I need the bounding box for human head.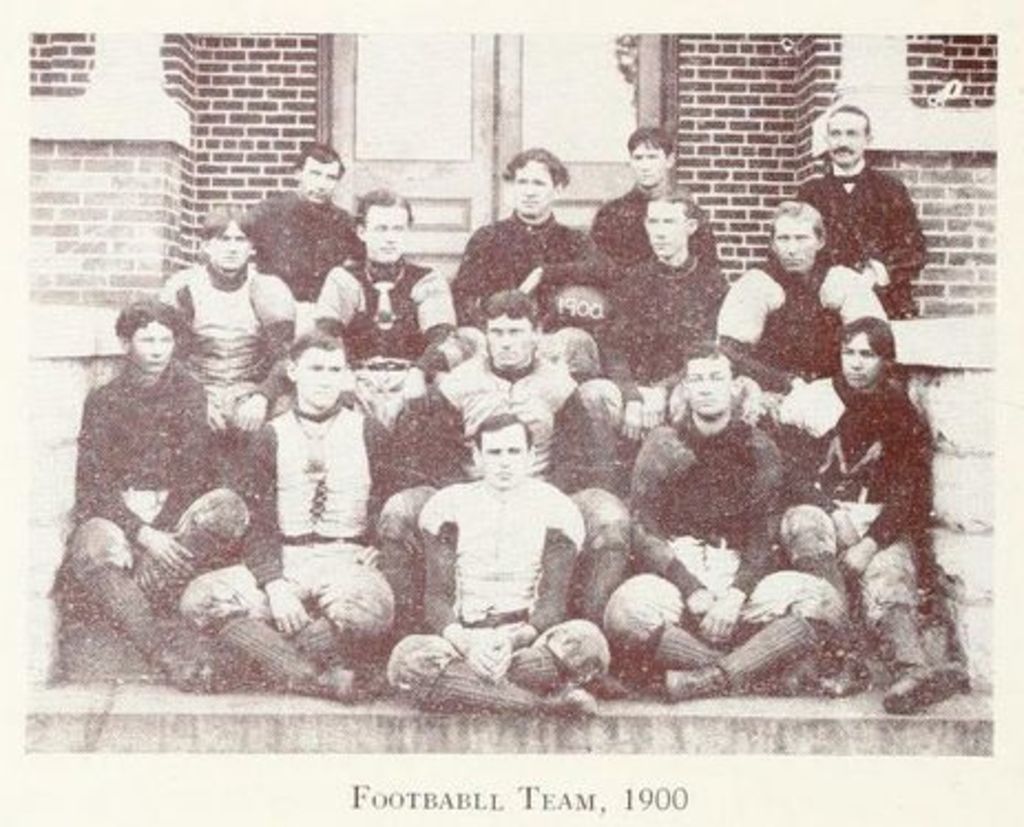
Here it is: [683,338,736,418].
